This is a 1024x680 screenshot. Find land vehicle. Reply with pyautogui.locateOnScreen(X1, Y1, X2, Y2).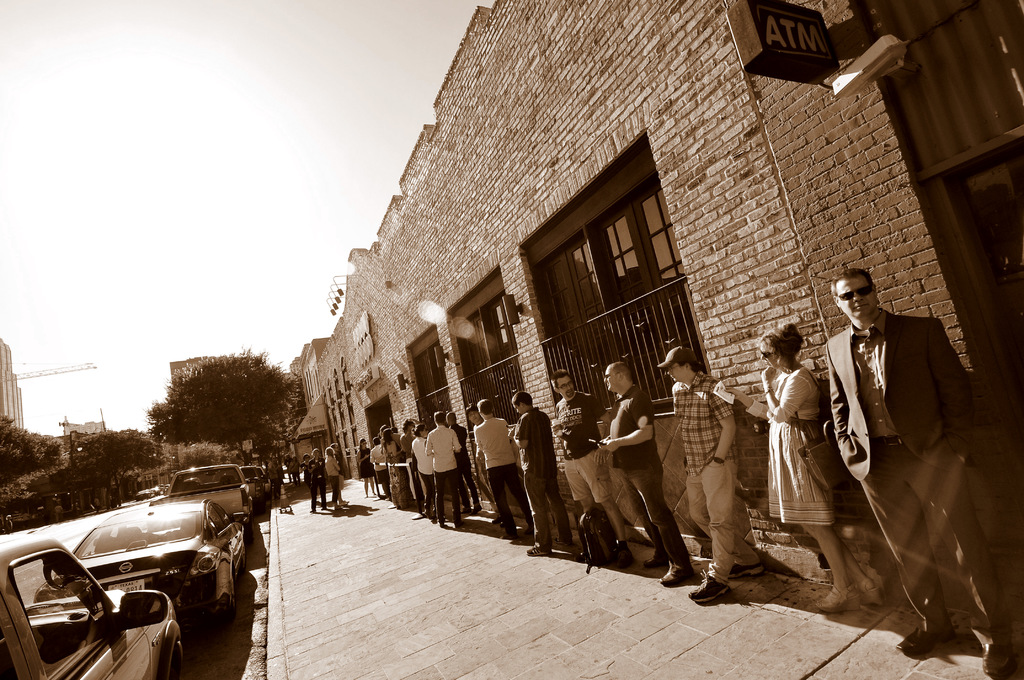
pyautogui.locateOnScreen(150, 466, 253, 542).
